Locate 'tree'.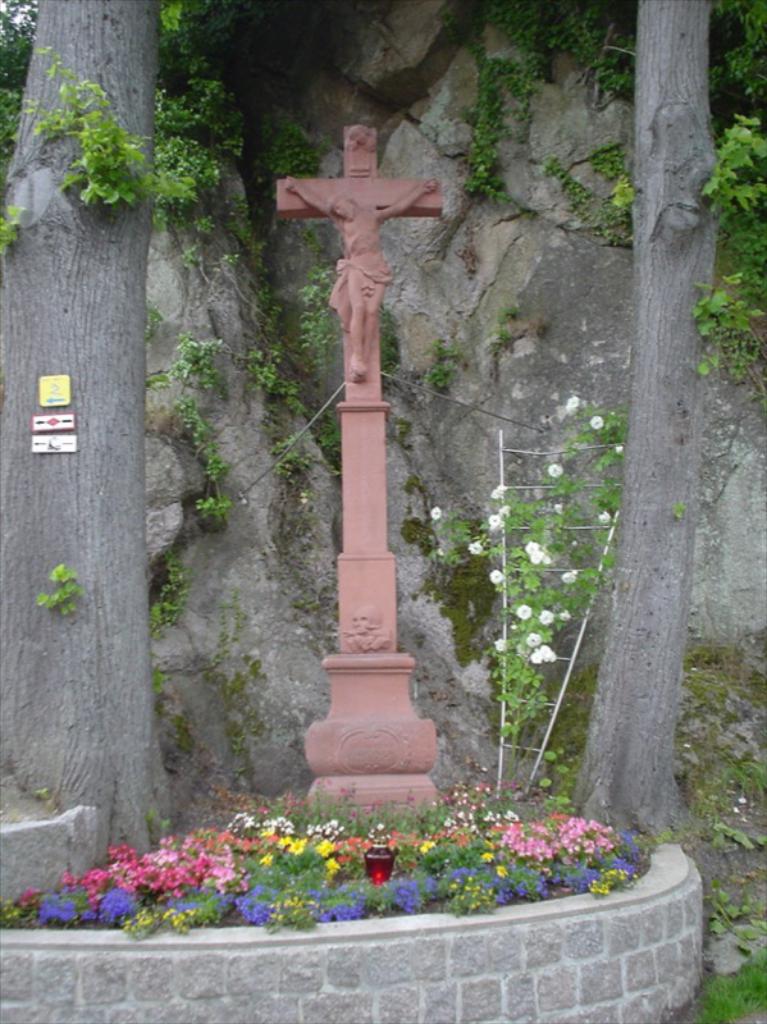
Bounding box: pyautogui.locateOnScreen(570, 0, 766, 840).
